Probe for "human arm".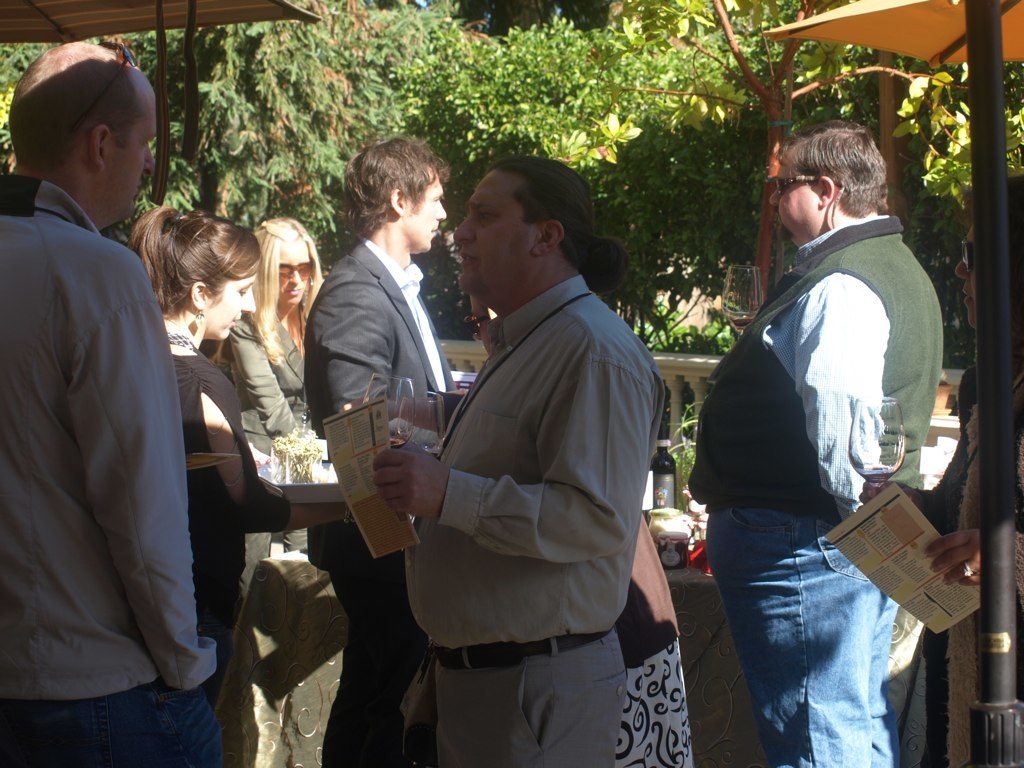
Probe result: (922,529,1023,594).
